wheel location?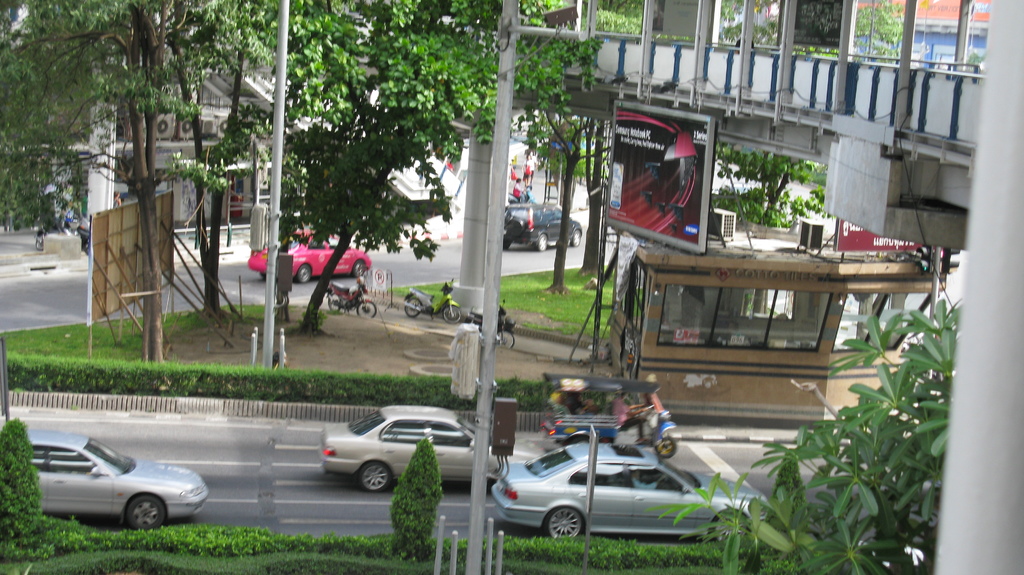
547/510/586/539
